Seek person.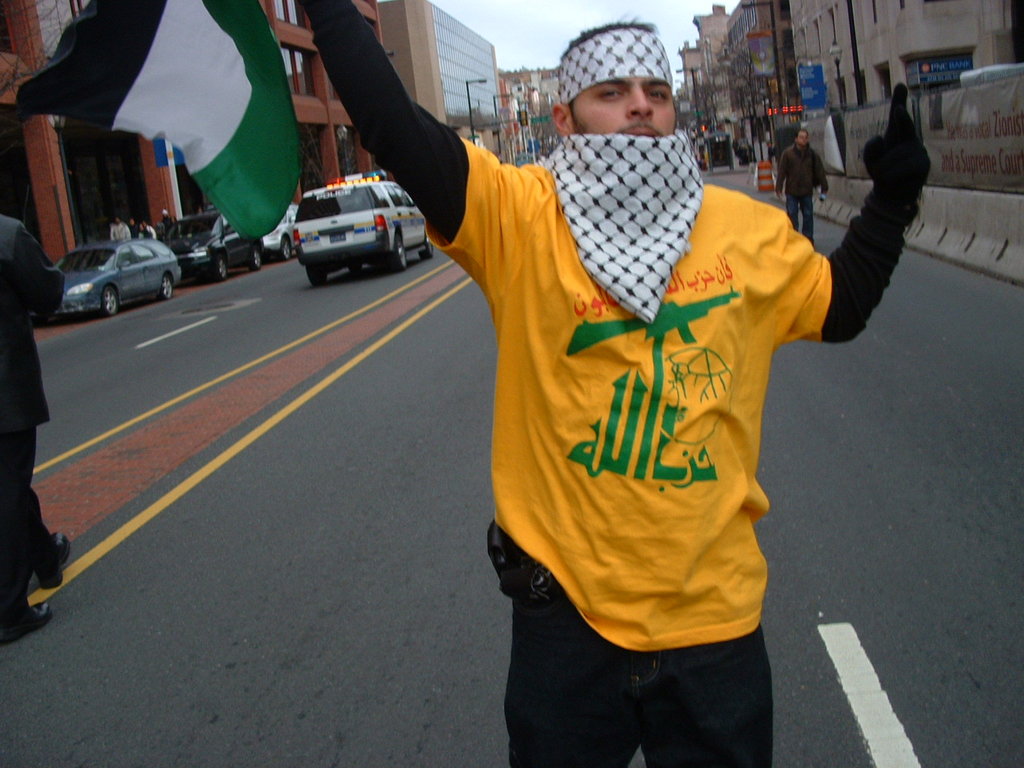
<box>0,175,70,645</box>.
